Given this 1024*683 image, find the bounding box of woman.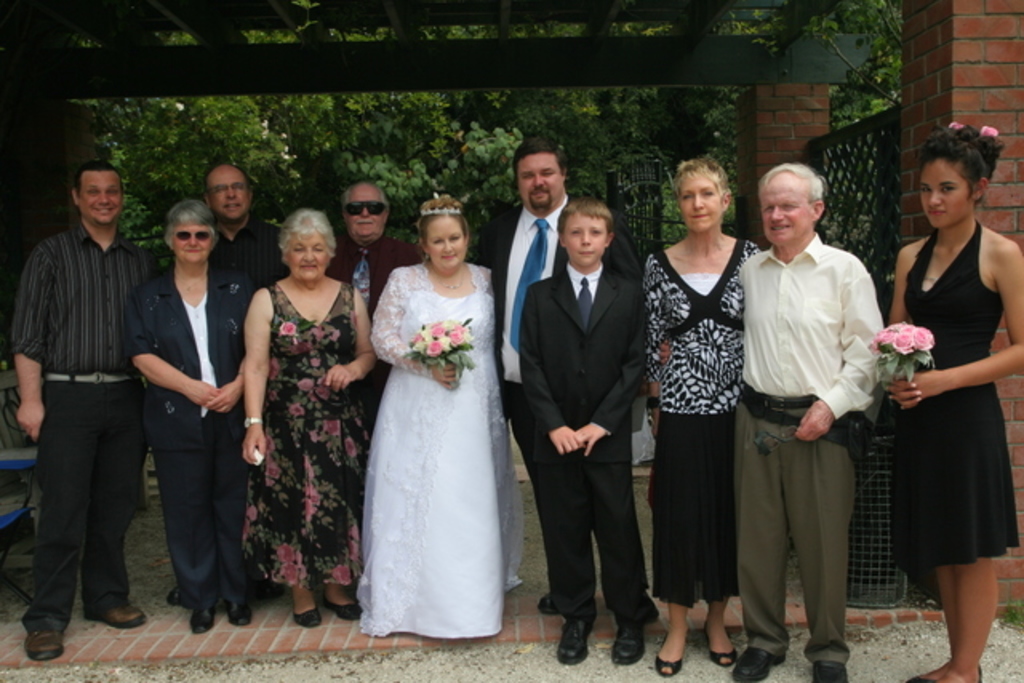
[x1=874, y1=118, x2=1022, y2=681].
